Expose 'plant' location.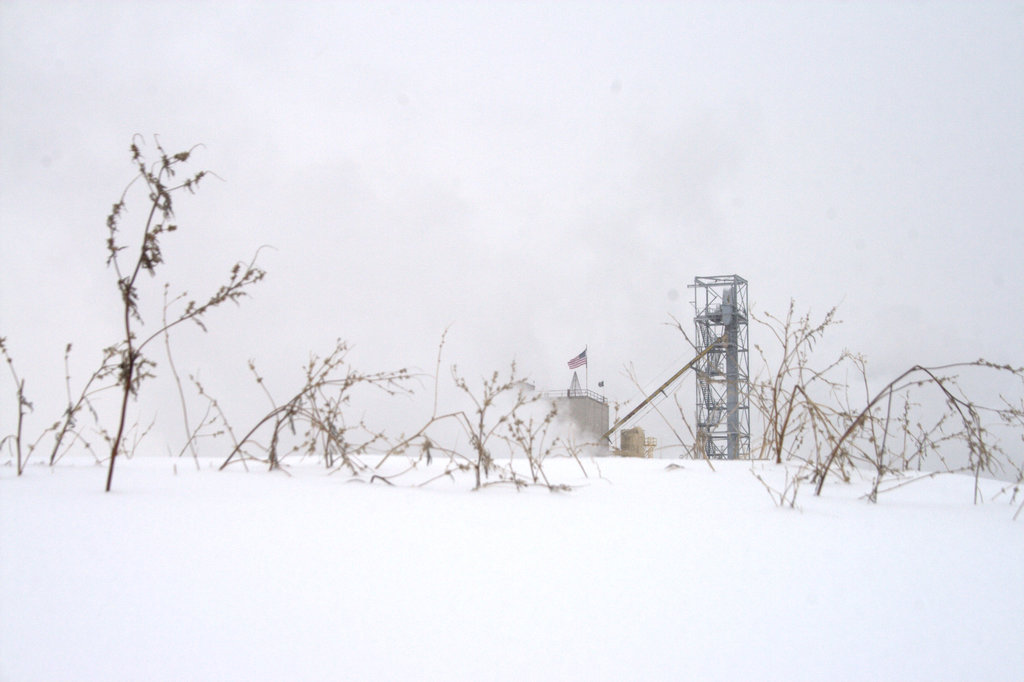
Exposed at locate(364, 321, 496, 488).
